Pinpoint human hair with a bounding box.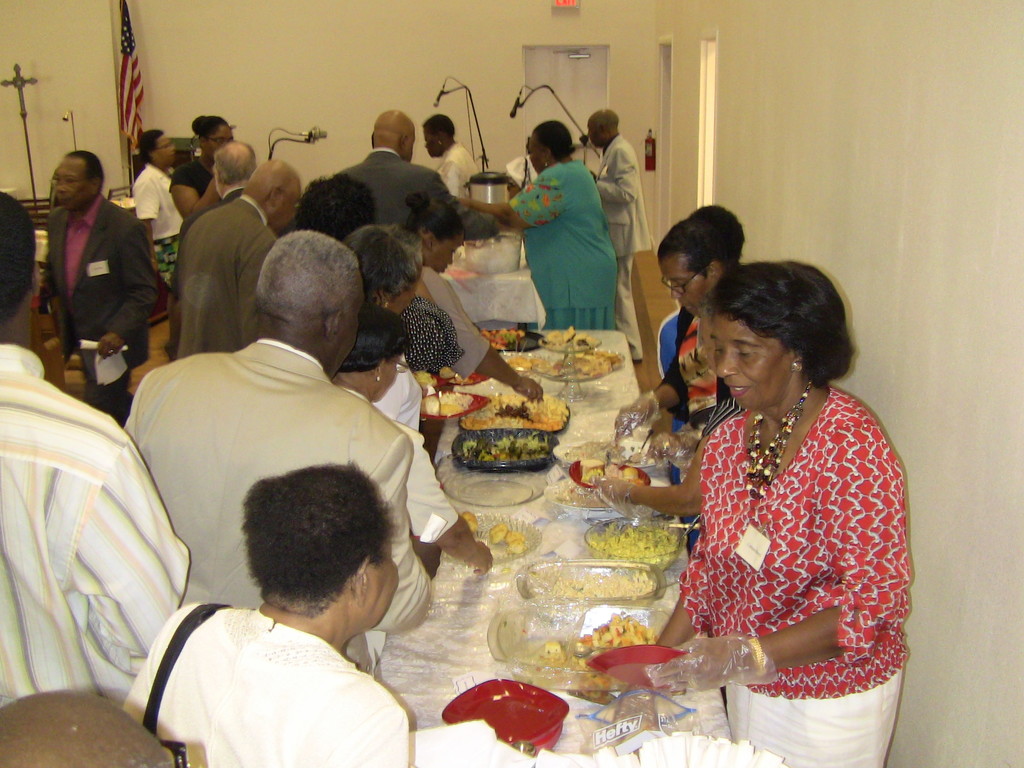
region(411, 199, 461, 243).
